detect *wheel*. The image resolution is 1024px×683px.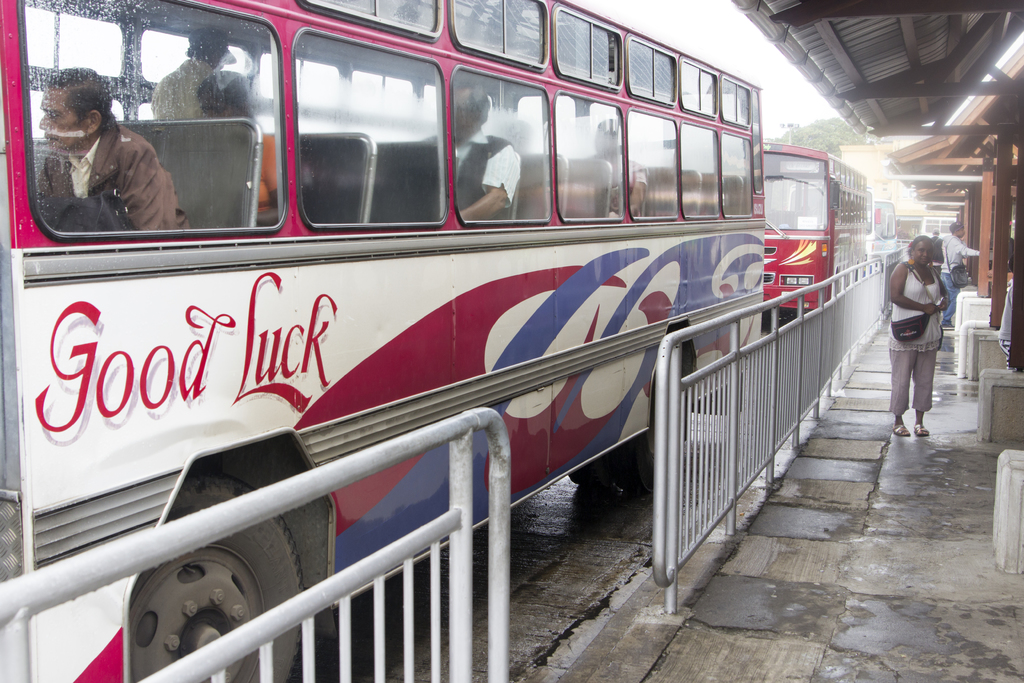
(left=567, top=452, right=611, bottom=487).
